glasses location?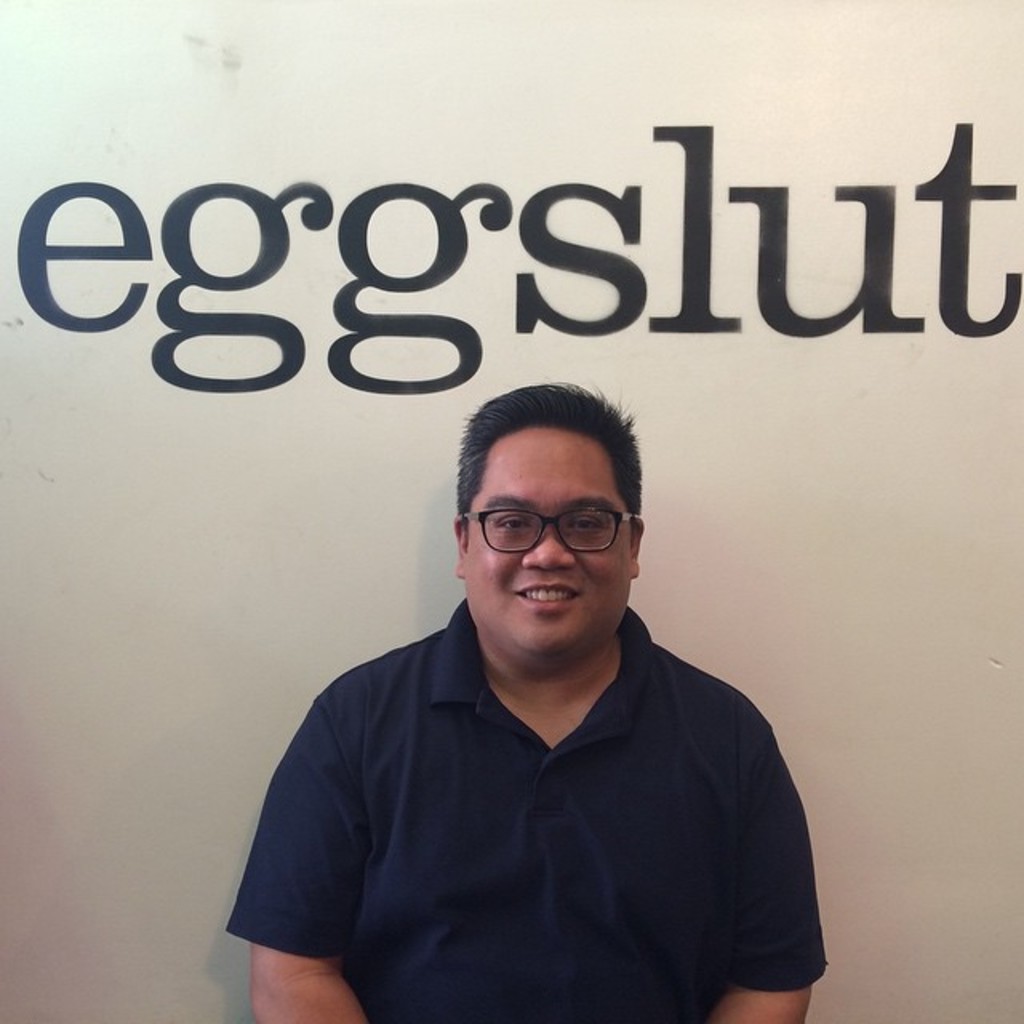
466, 509, 637, 554
